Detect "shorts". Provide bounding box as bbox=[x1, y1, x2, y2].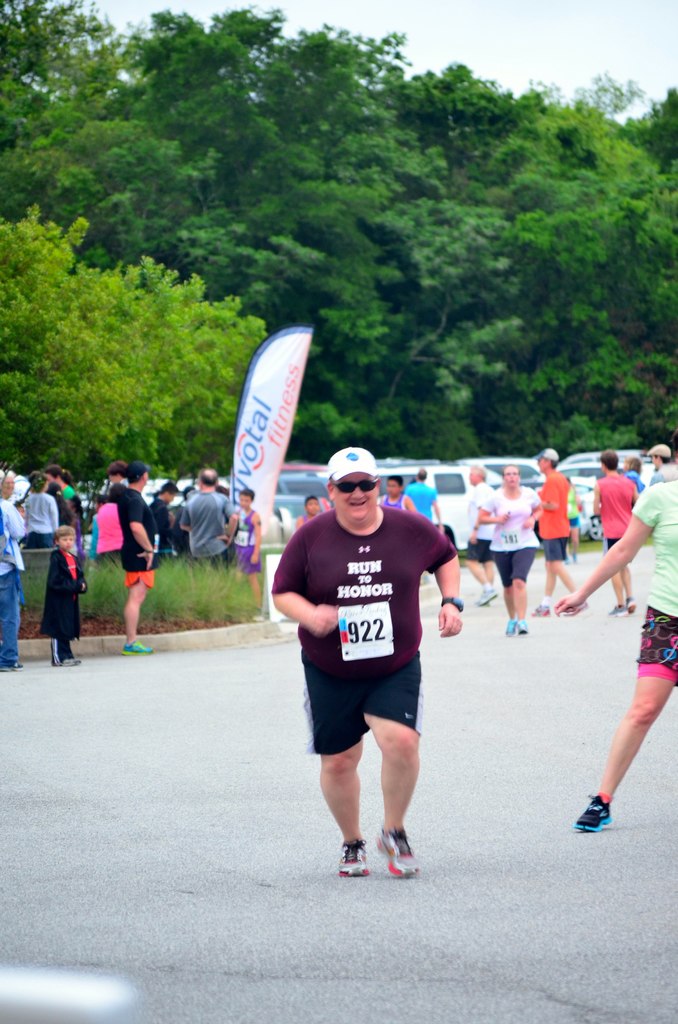
bbox=[233, 547, 261, 571].
